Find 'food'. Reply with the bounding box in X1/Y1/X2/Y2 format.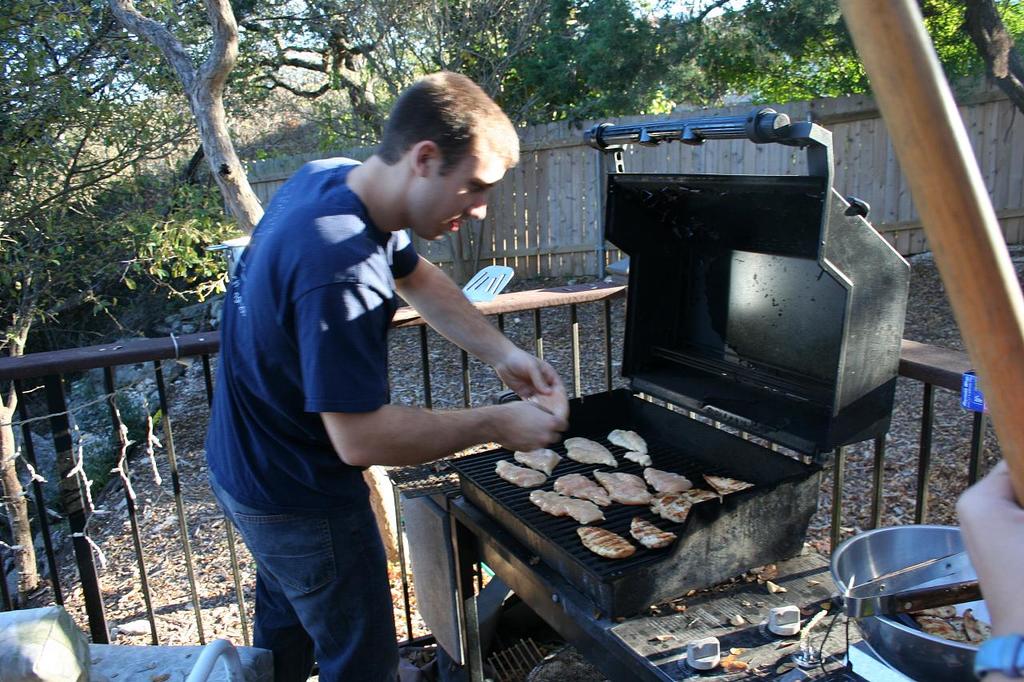
651/494/693/527.
